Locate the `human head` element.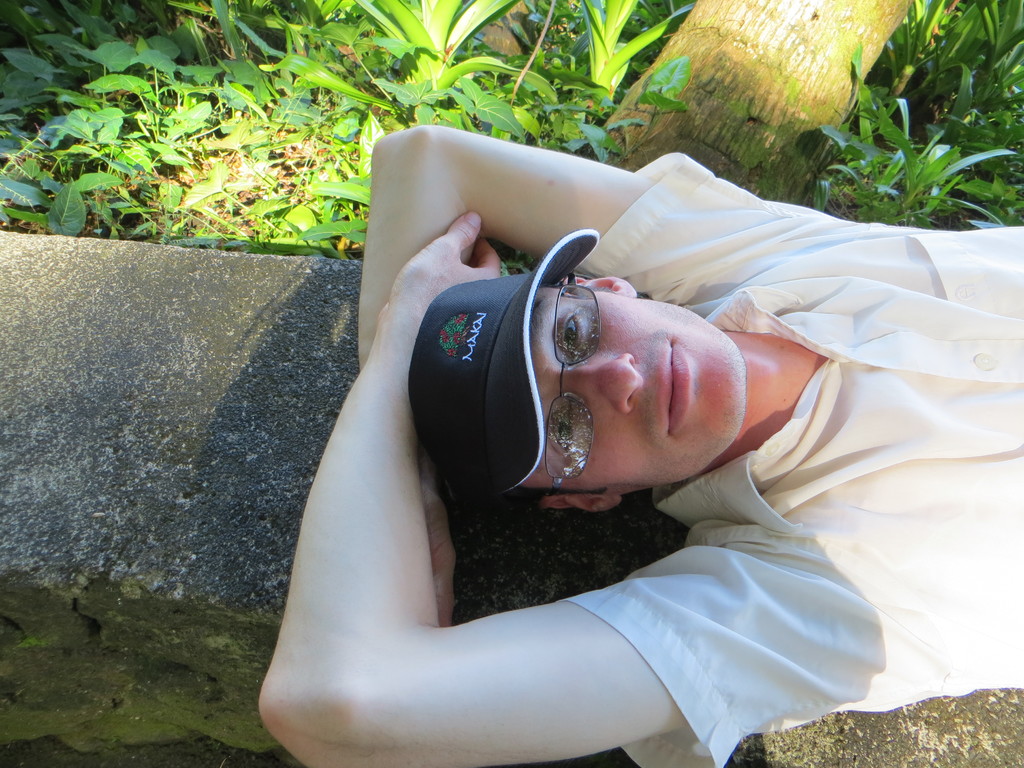
Element bbox: crop(520, 272, 739, 513).
